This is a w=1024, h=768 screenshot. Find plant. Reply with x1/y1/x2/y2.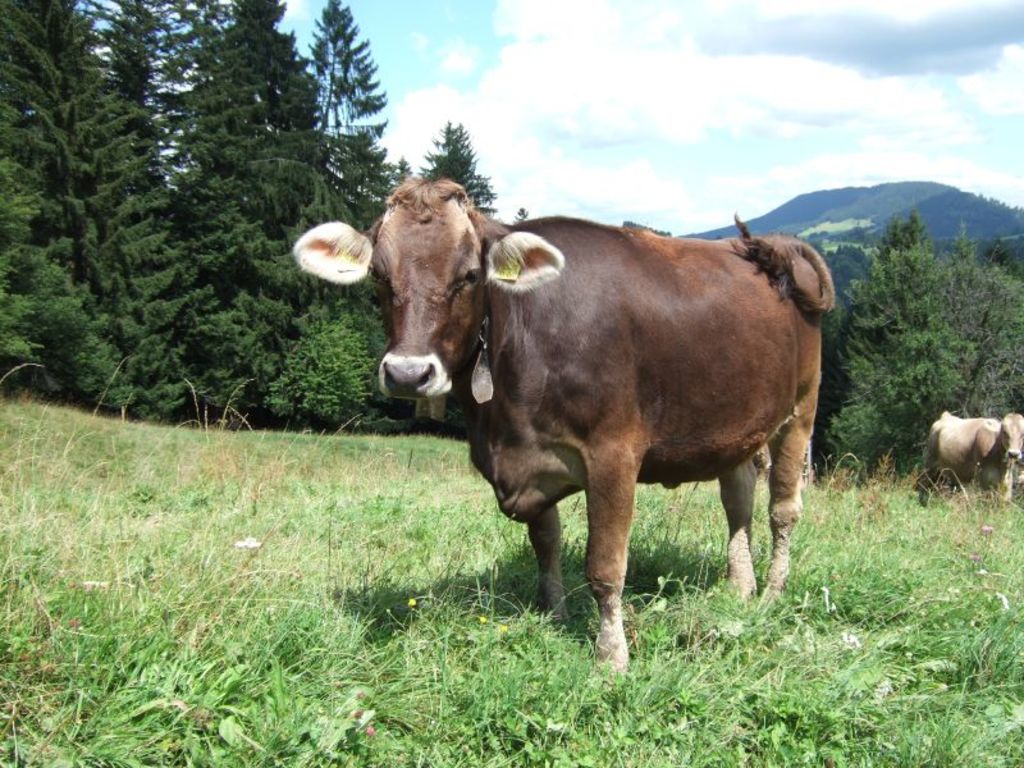
658/608/767/767.
